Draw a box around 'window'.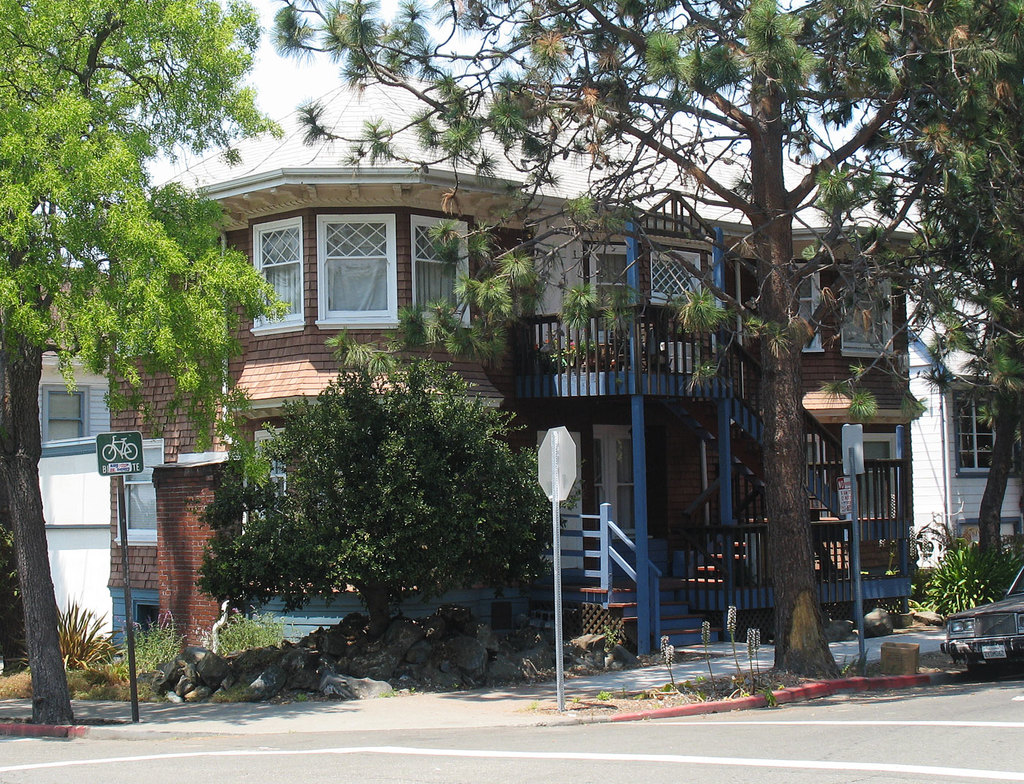
[417, 216, 478, 326].
